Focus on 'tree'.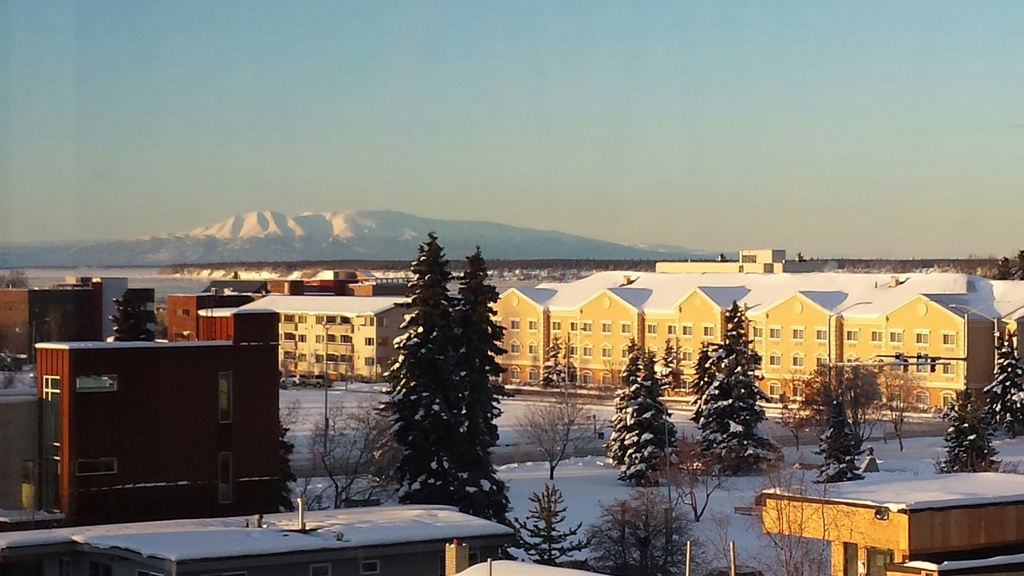
Focused at [x1=605, y1=331, x2=689, y2=492].
